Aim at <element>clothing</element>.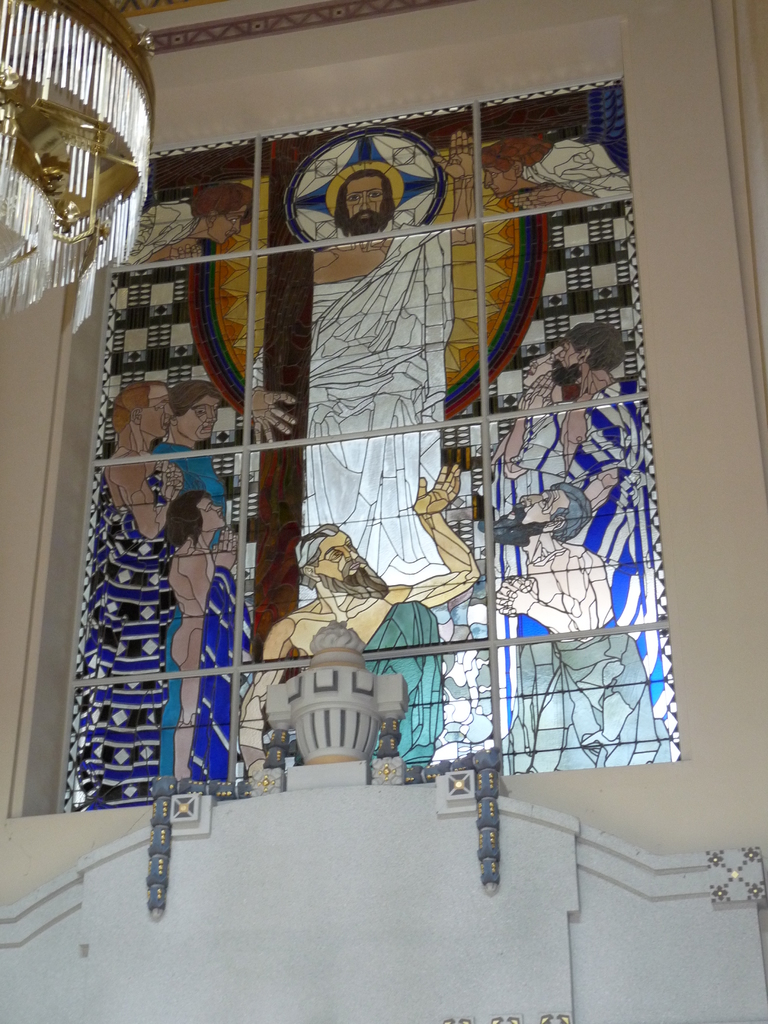
Aimed at left=573, top=377, right=672, bottom=720.
